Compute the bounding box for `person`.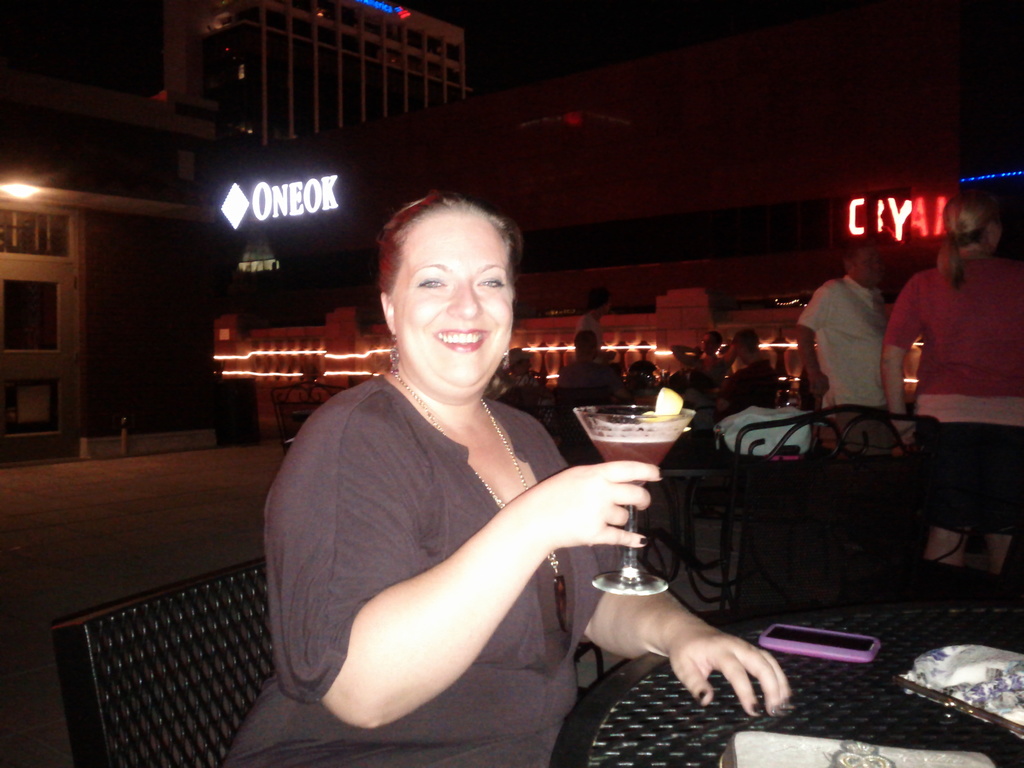
box(666, 344, 728, 409).
